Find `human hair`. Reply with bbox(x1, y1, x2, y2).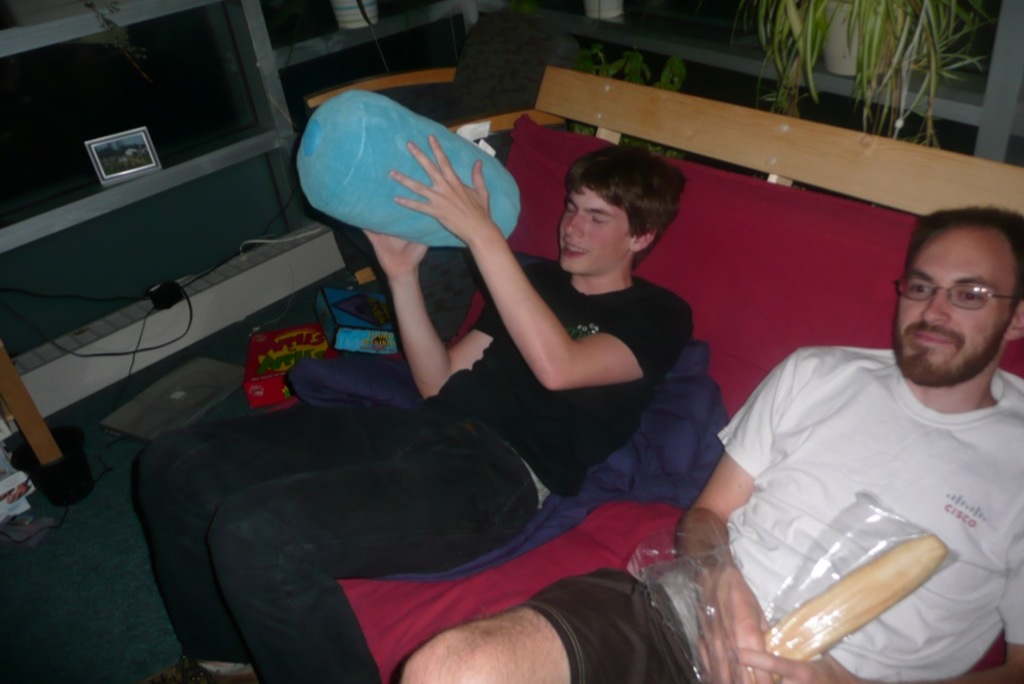
bbox(892, 197, 1016, 352).
